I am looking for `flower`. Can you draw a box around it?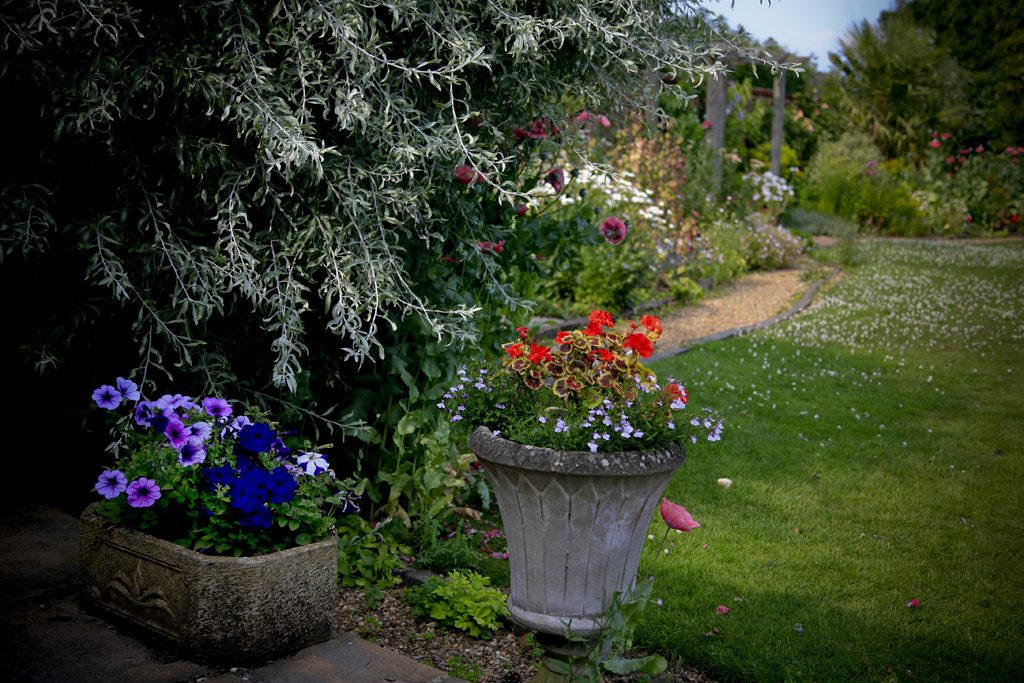
Sure, the bounding box is [x1=598, y1=115, x2=609, y2=131].
